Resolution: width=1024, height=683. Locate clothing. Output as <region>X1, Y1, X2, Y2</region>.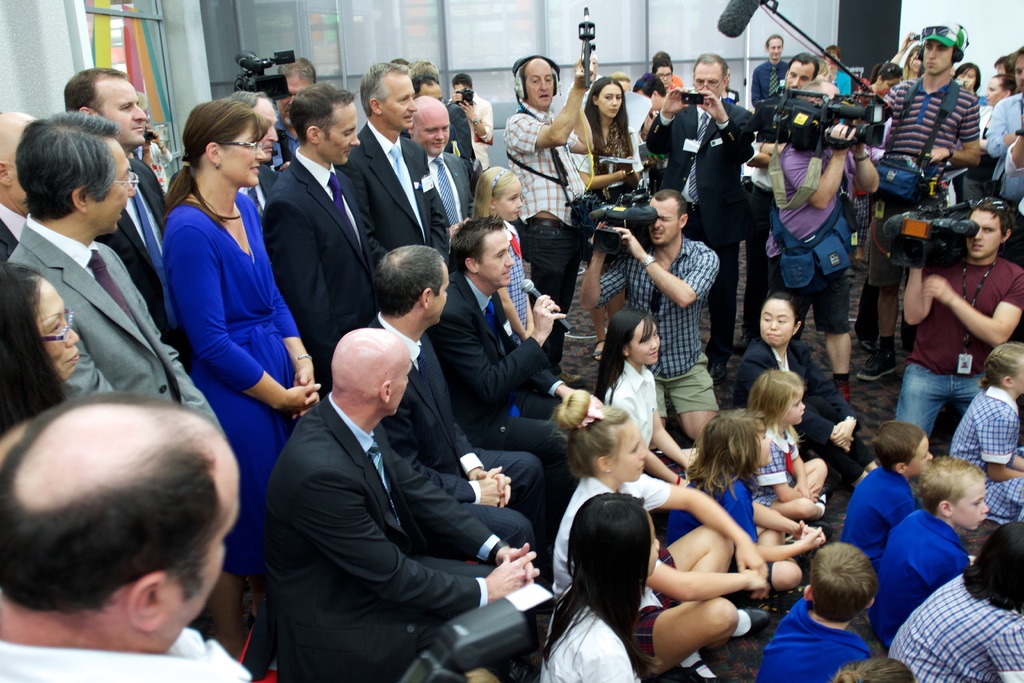
<region>879, 497, 981, 632</region>.
